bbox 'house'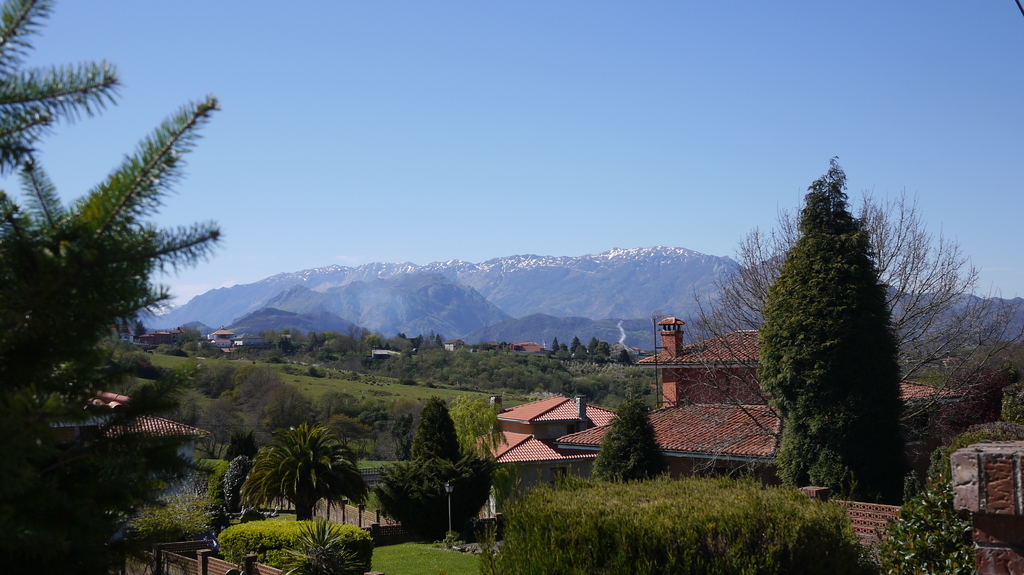
555/316/960/484
